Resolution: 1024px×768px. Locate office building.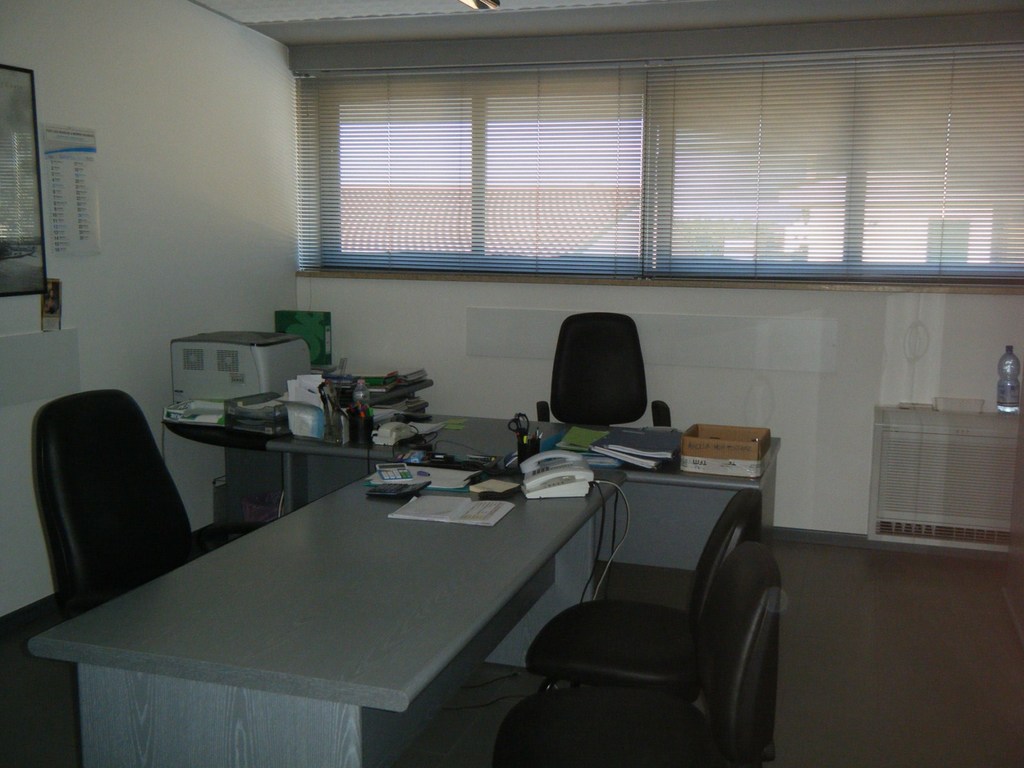
[left=0, top=0, right=1023, bottom=767].
